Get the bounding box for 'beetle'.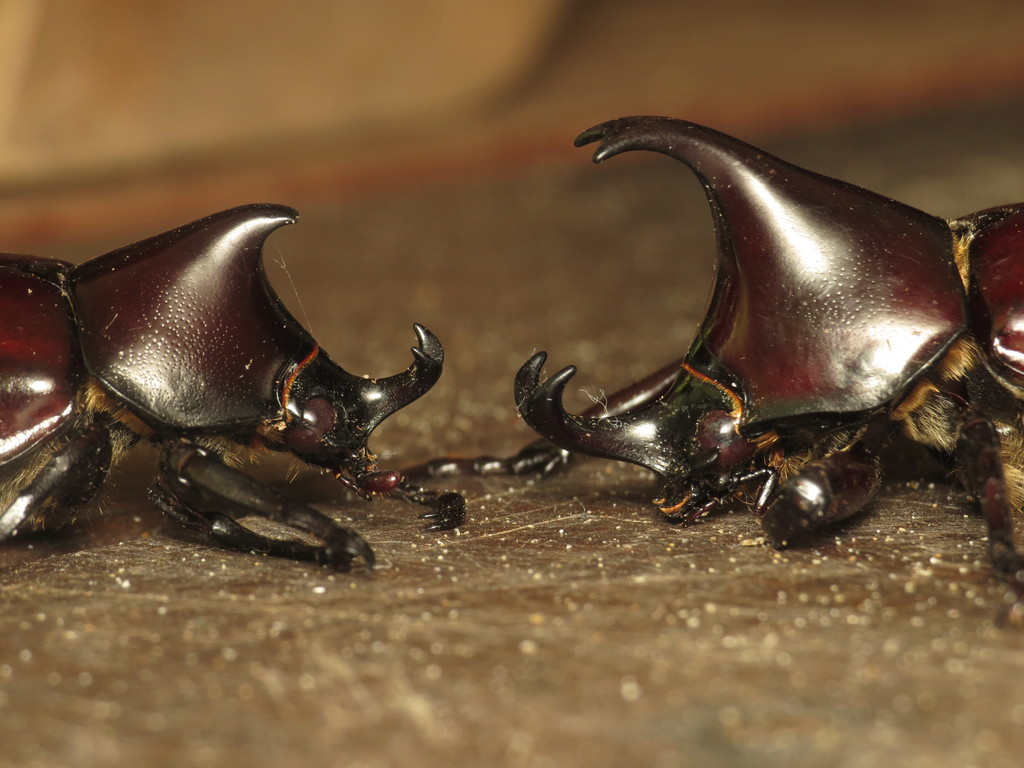
bbox=[0, 179, 457, 554].
